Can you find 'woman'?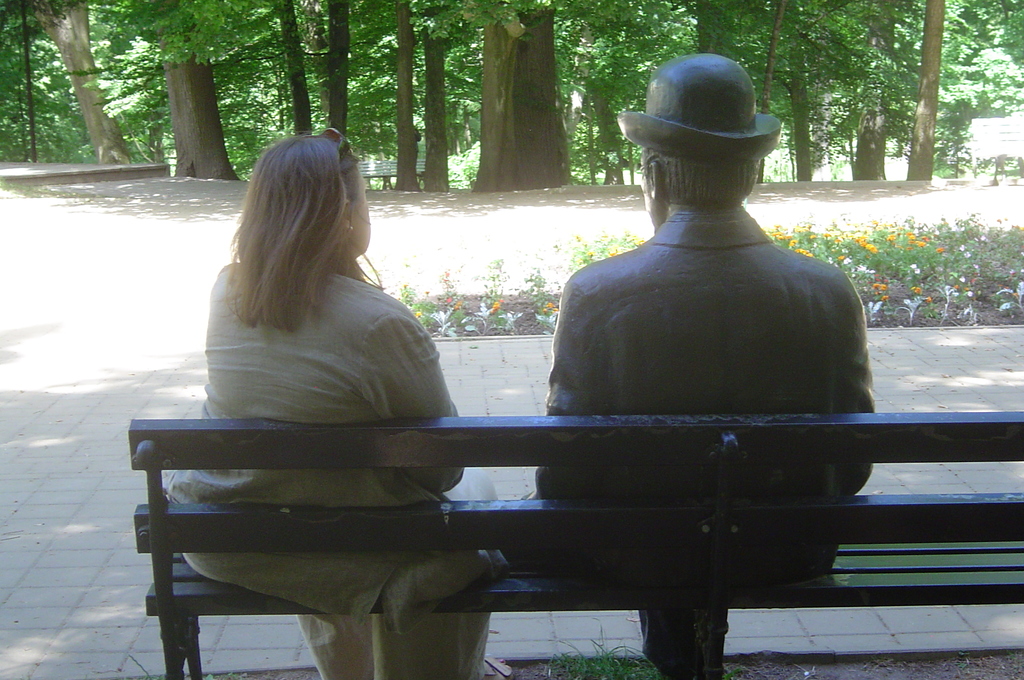
Yes, bounding box: (x1=166, y1=127, x2=511, y2=679).
